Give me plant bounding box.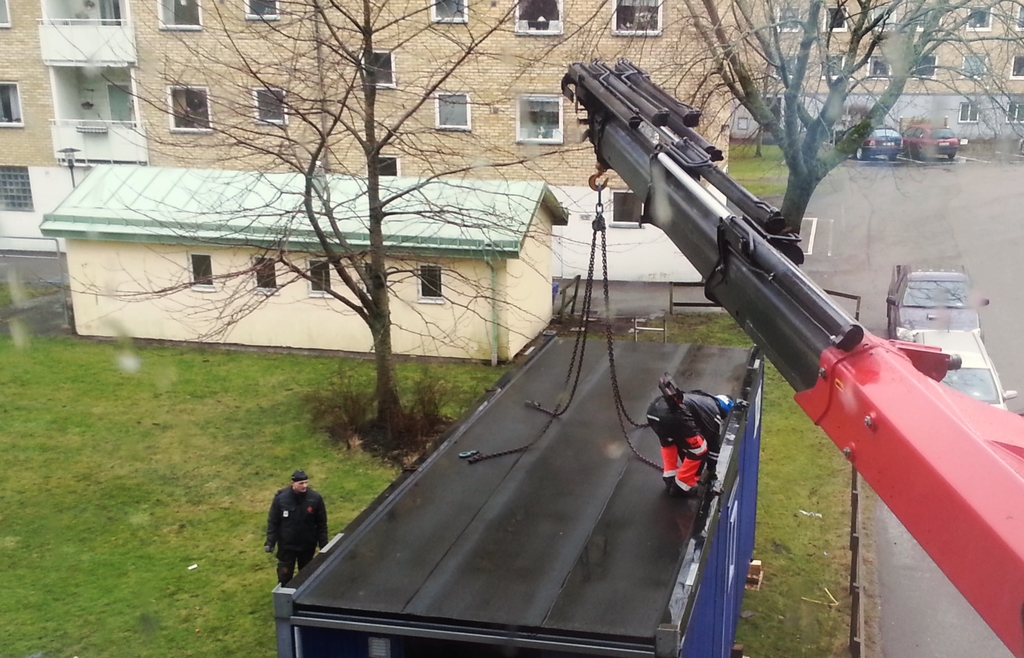
select_region(729, 351, 845, 657).
